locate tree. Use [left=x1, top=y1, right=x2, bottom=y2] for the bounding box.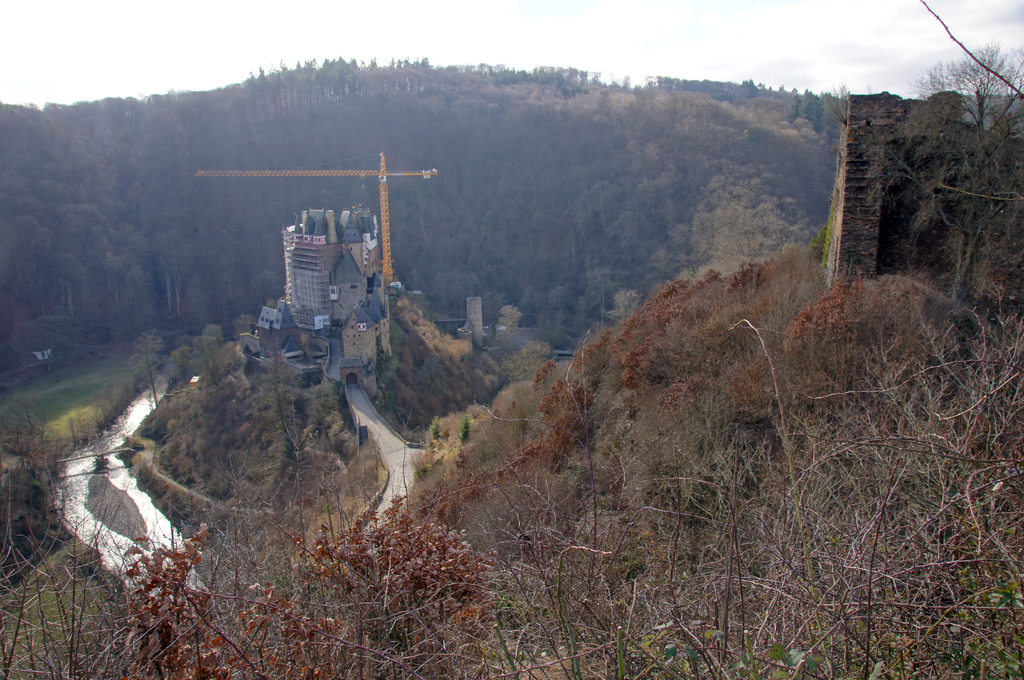
[left=289, top=483, right=509, bottom=635].
